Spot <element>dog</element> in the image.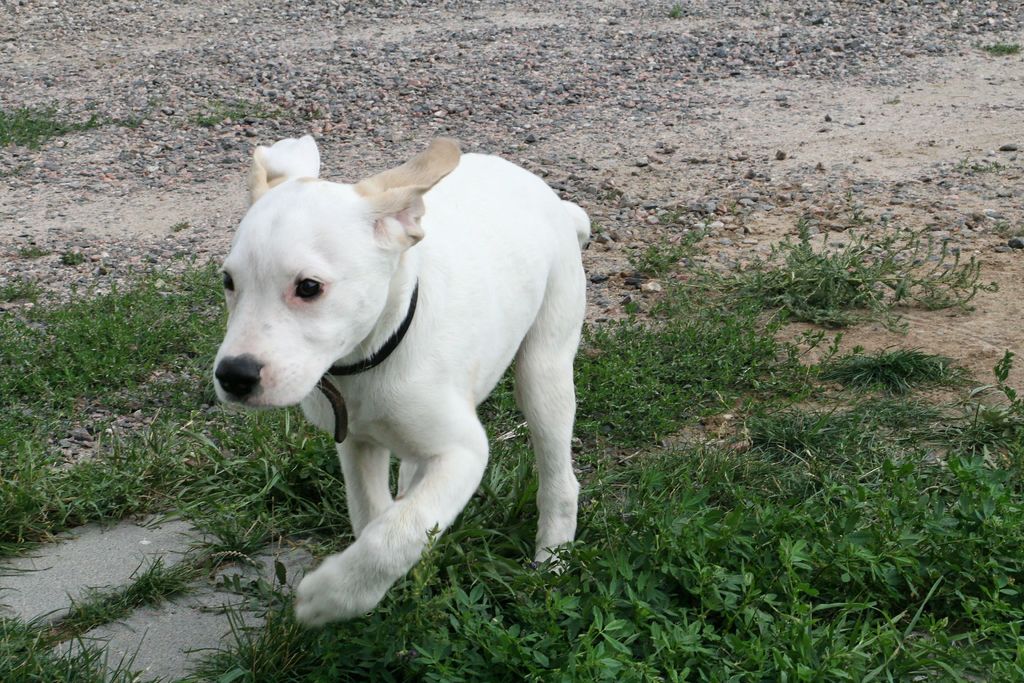
<element>dog</element> found at 216 131 588 621.
